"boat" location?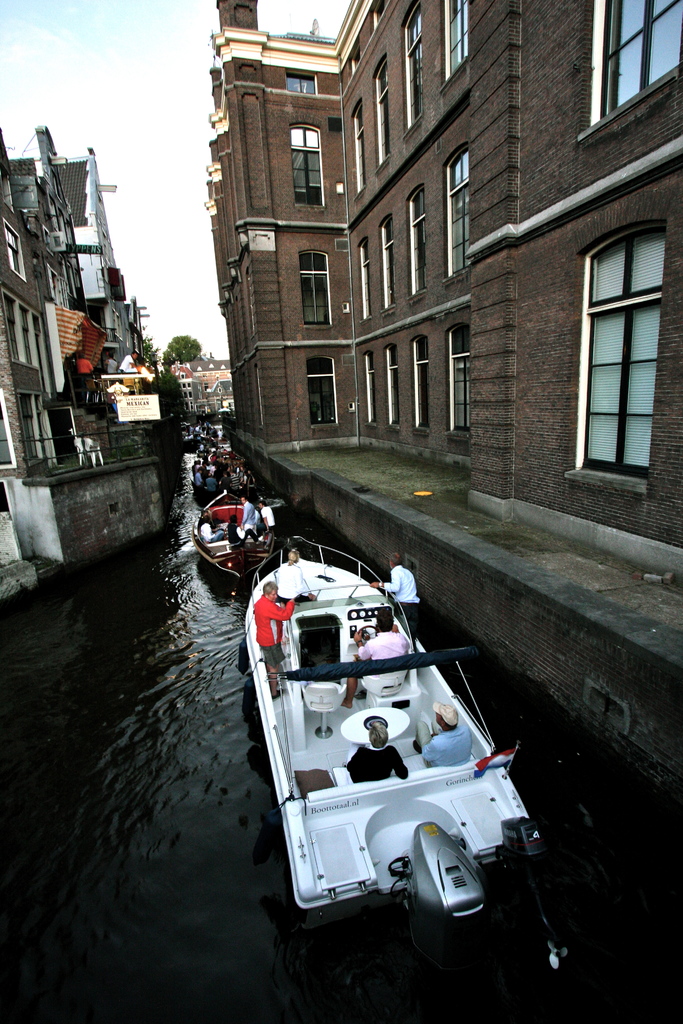
193:535:548:968
